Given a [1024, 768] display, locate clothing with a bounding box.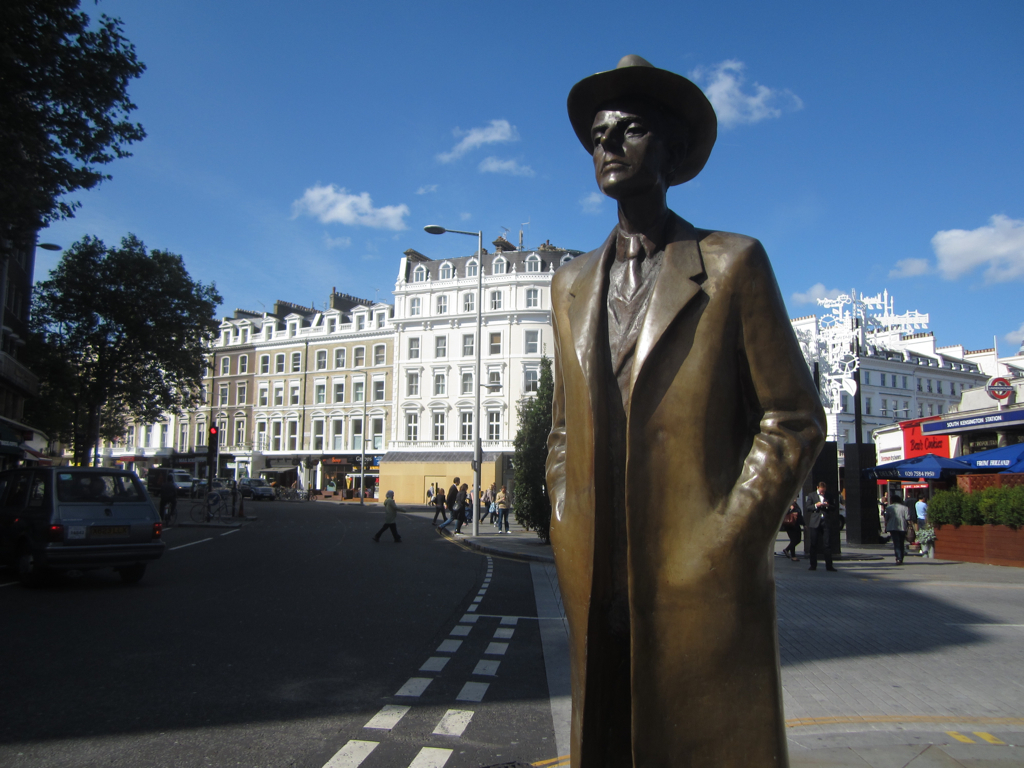
Located: bbox(888, 505, 909, 539).
